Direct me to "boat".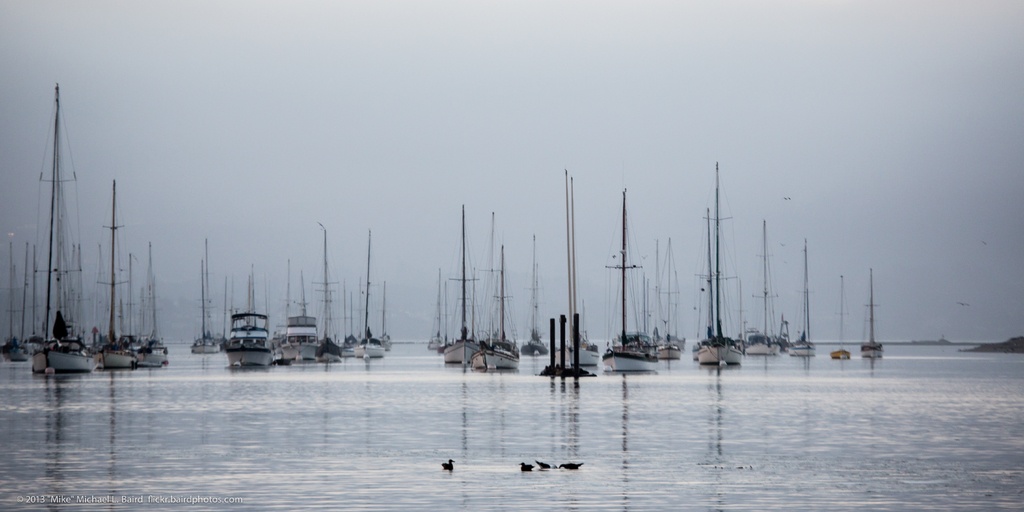
Direction: <bbox>554, 170, 607, 367</bbox>.
